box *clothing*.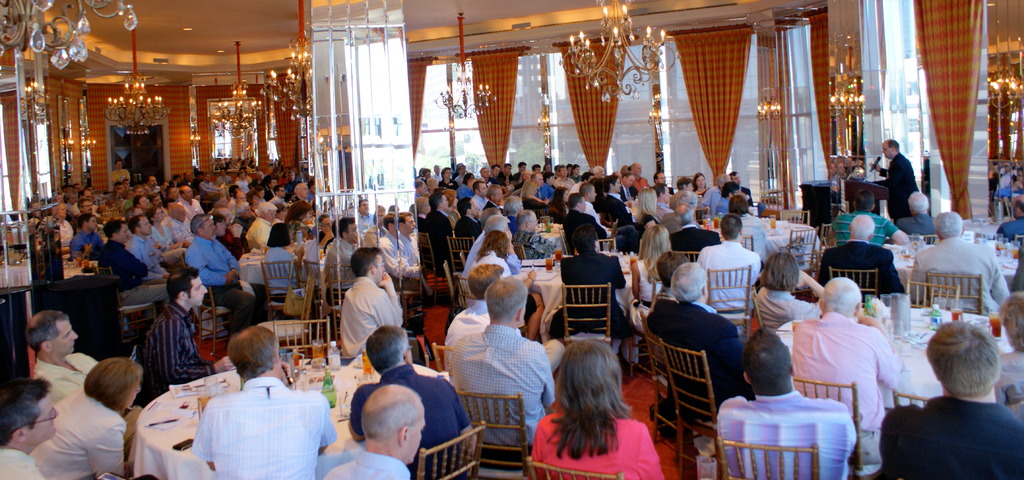
rect(525, 404, 657, 479).
